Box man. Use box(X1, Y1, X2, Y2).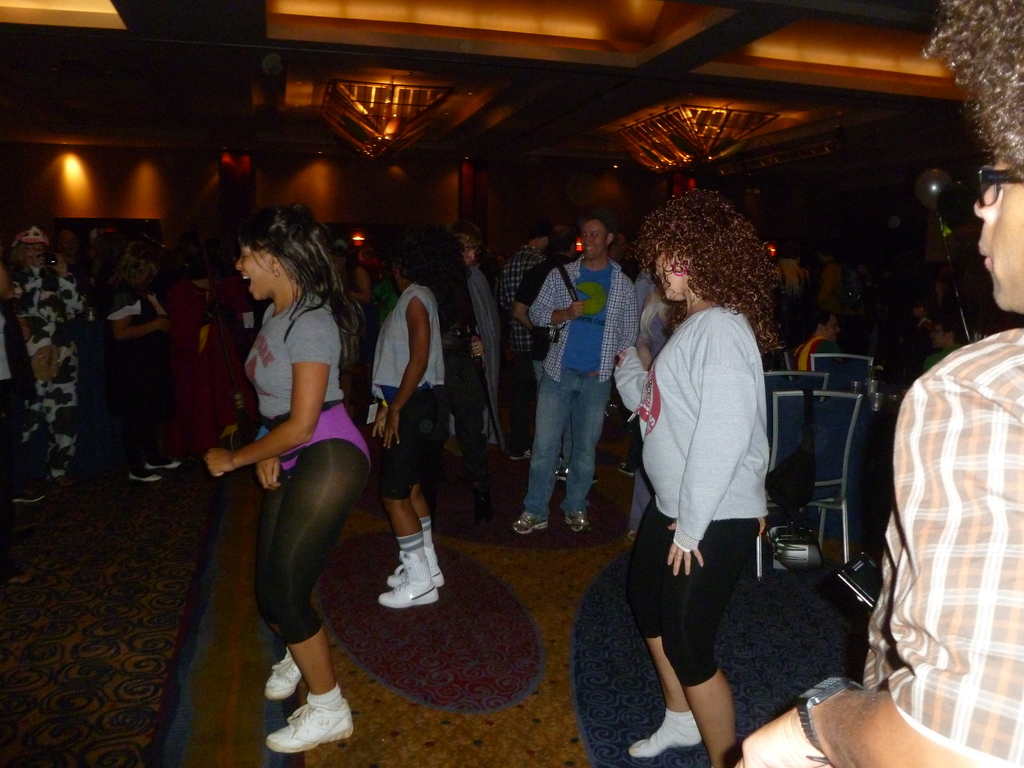
box(618, 266, 664, 480).
